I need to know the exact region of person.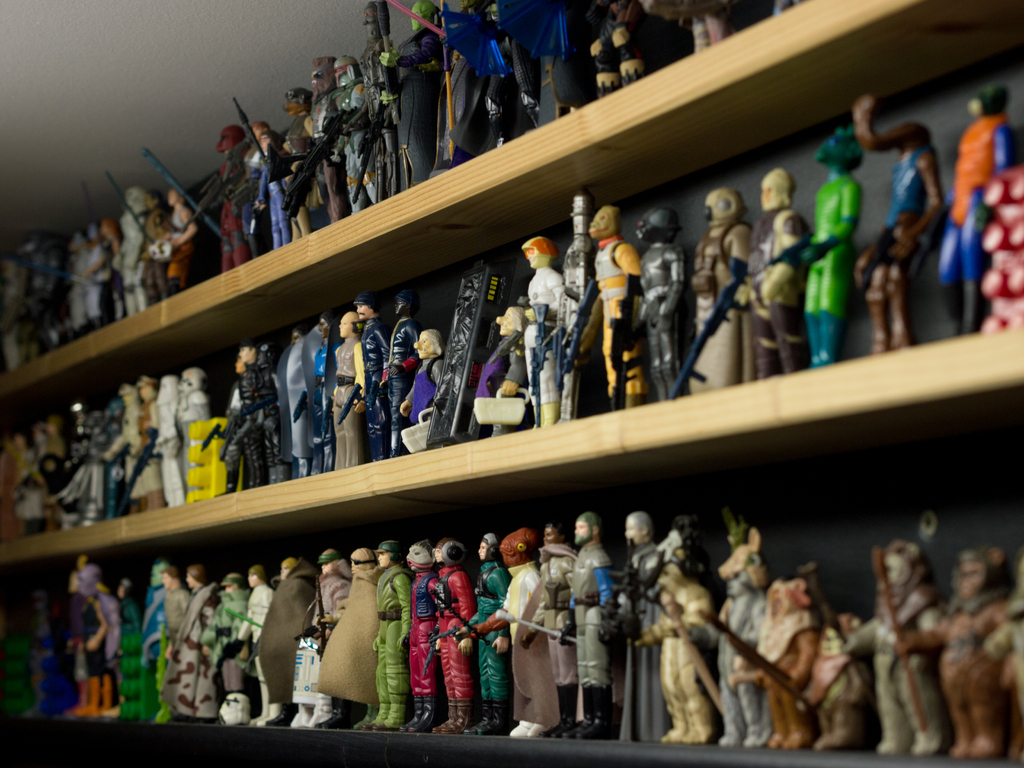
Region: 397 533 486 732.
